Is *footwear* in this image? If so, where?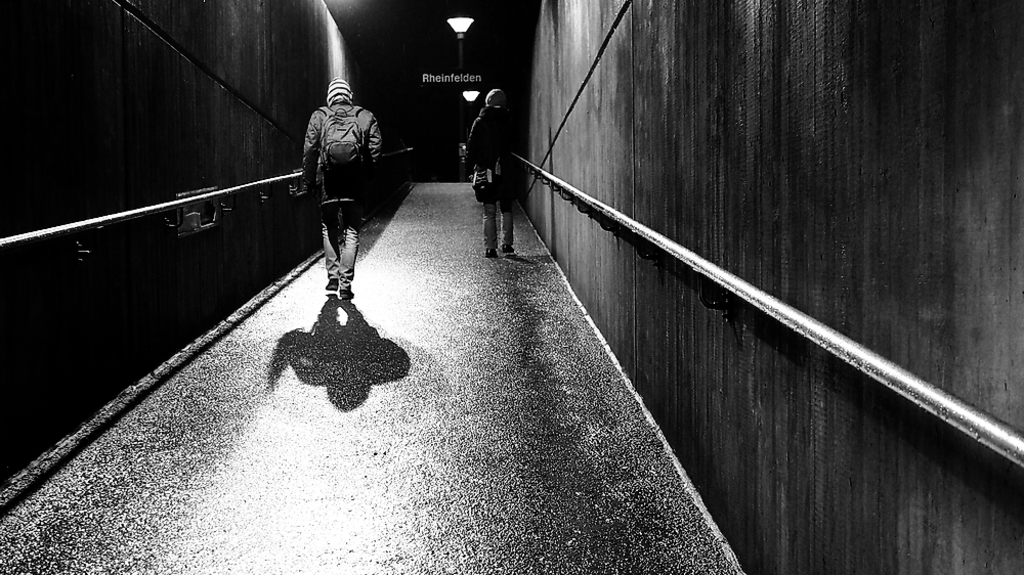
Yes, at Rect(324, 276, 338, 290).
